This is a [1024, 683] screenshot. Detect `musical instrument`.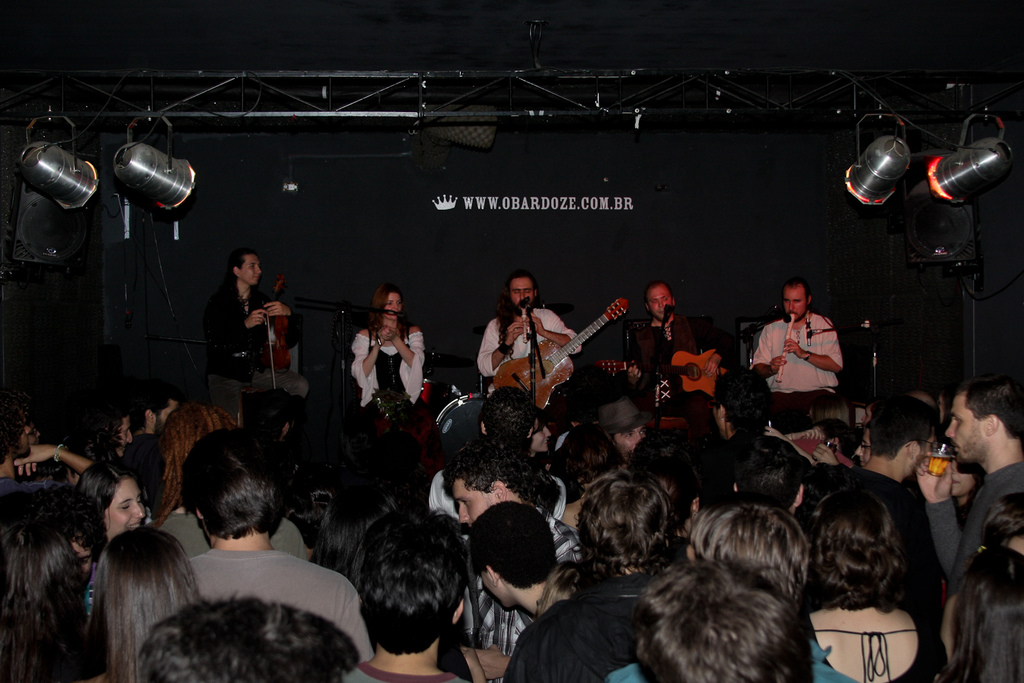
l=430, t=385, r=511, b=455.
